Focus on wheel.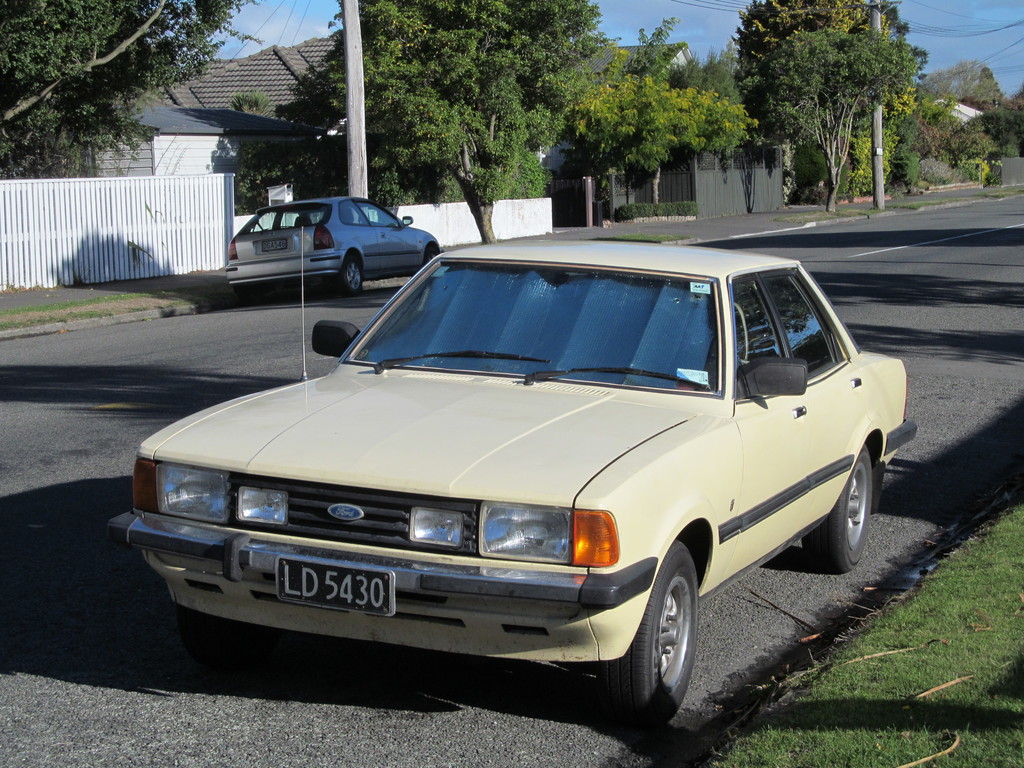
Focused at pyautogui.locateOnScreen(427, 246, 439, 263).
